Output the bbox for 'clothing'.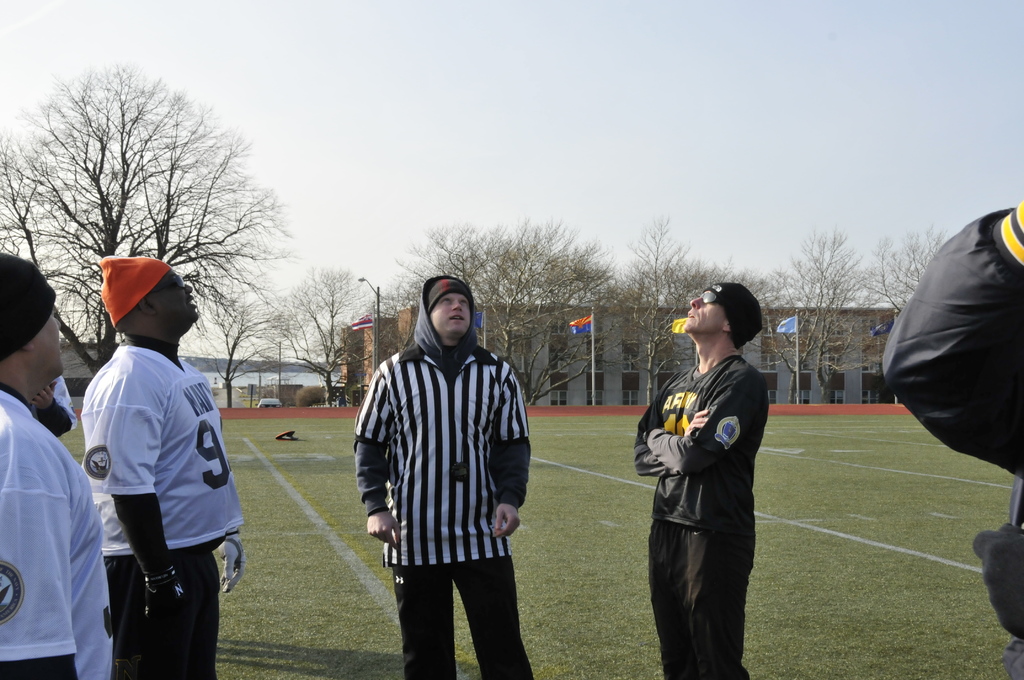
<region>0, 385, 111, 679</region>.
